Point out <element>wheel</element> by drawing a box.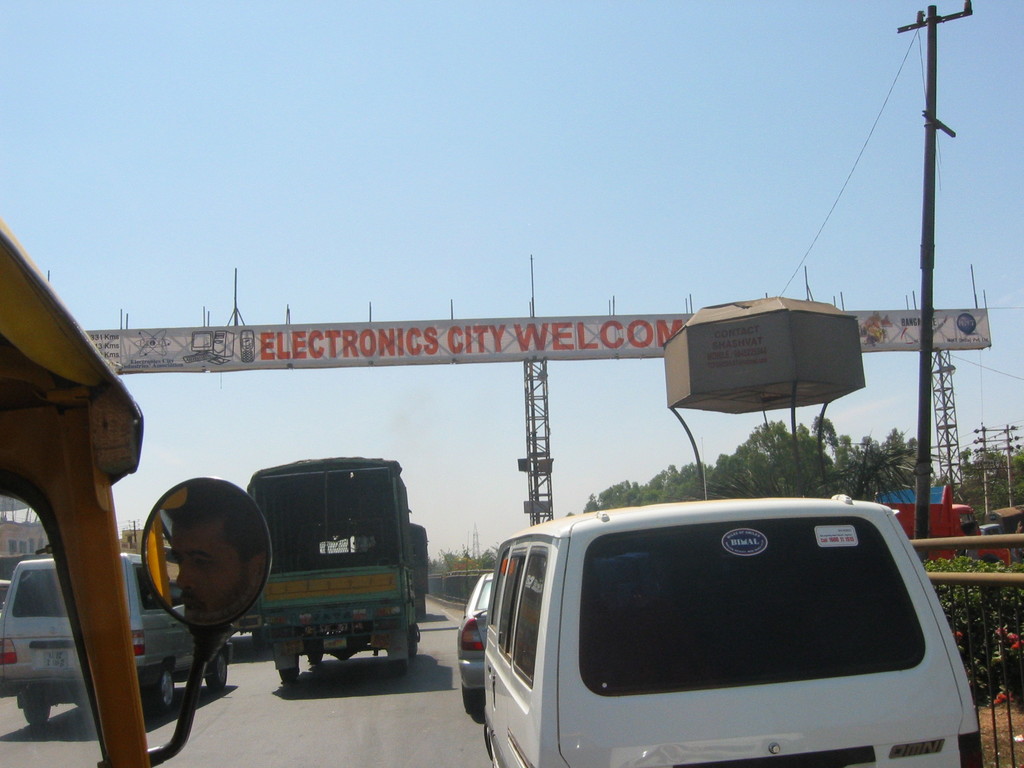
BBox(463, 687, 483, 713).
